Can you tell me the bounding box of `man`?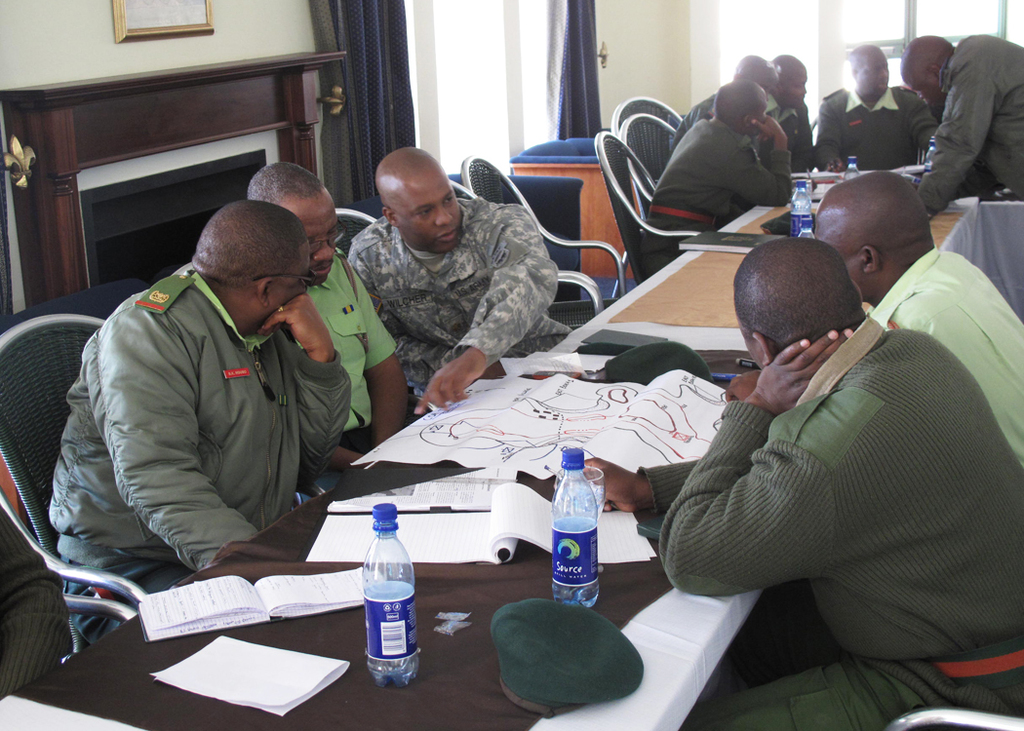
{"x1": 898, "y1": 36, "x2": 1023, "y2": 220}.
